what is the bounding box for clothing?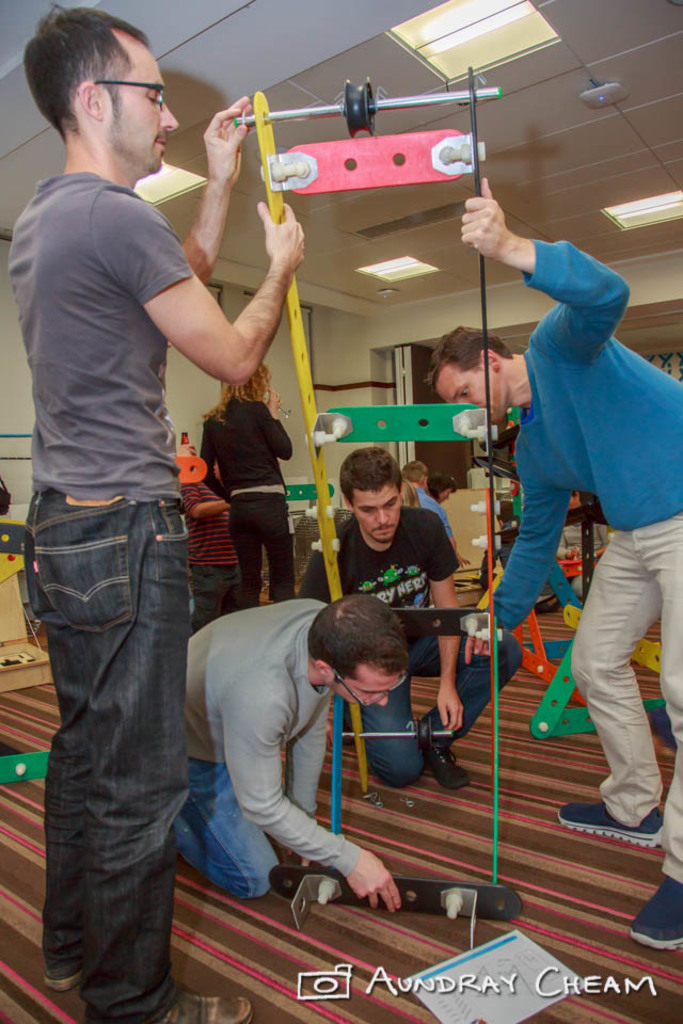
Rect(486, 239, 682, 882).
